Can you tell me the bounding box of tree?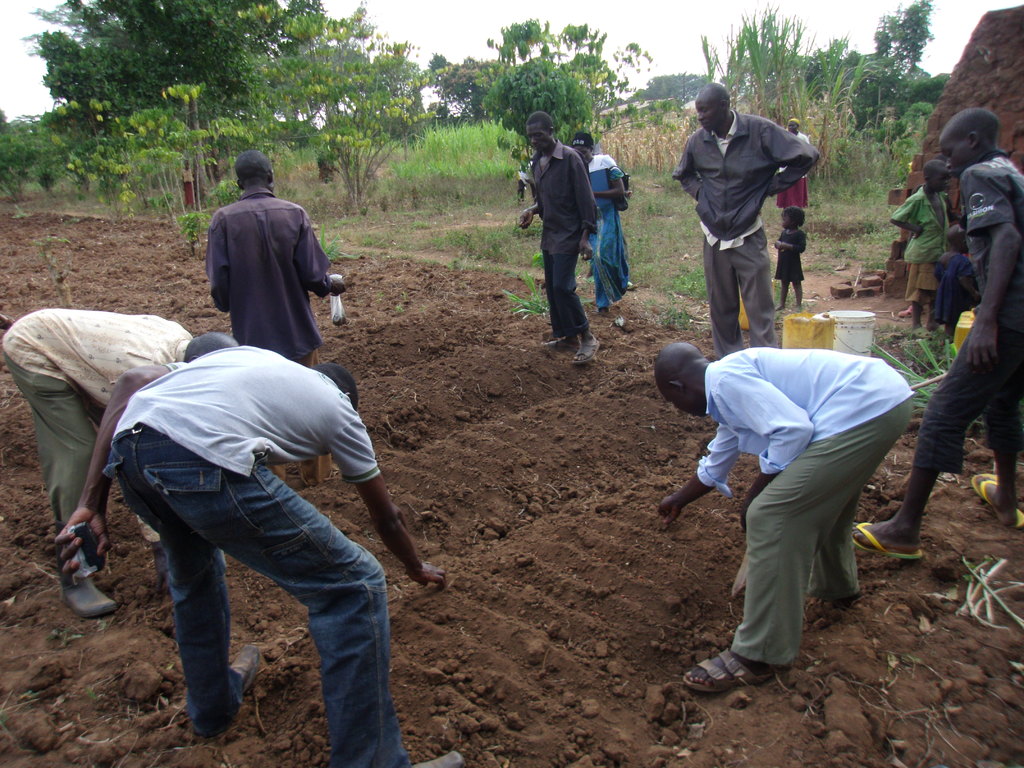
x1=630 y1=71 x2=705 y2=103.
